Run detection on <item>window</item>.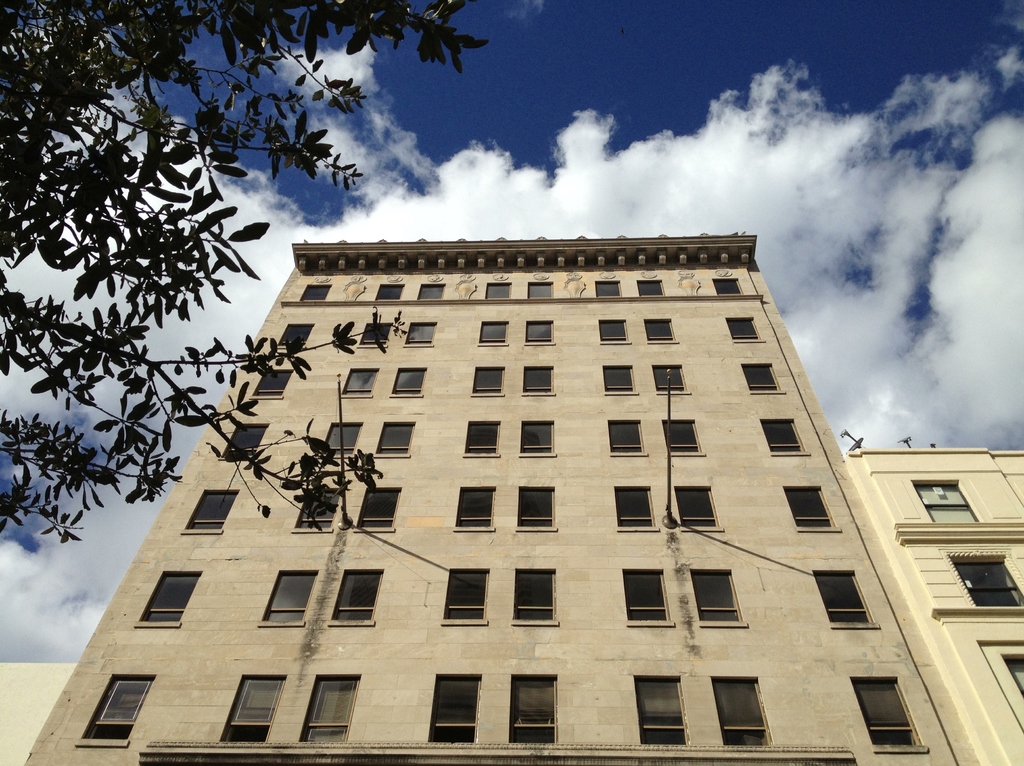
Result: (left=638, top=277, right=664, bottom=295).
